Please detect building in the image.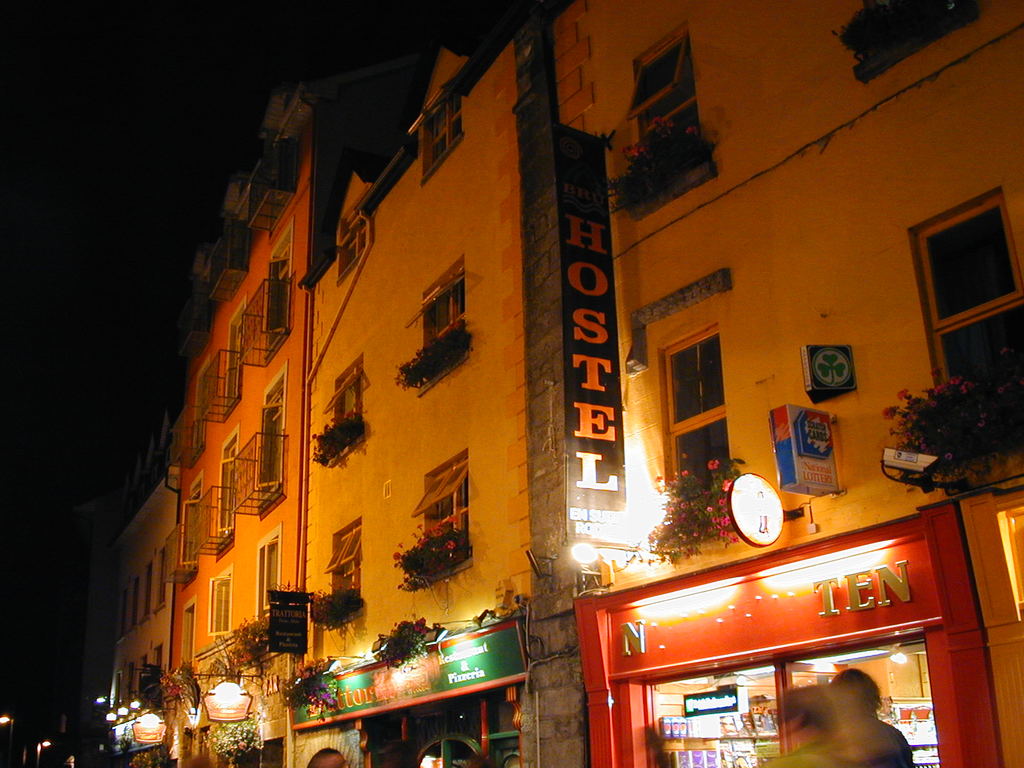
box=[297, 12, 587, 767].
